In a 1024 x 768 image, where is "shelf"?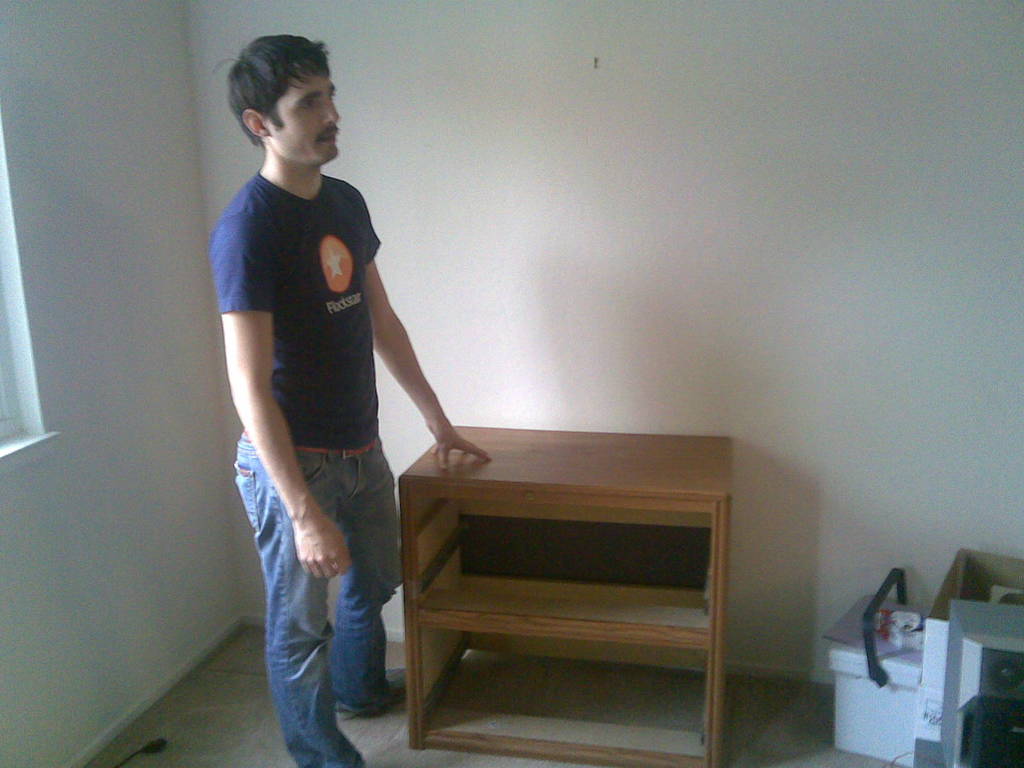
BBox(412, 495, 713, 651).
